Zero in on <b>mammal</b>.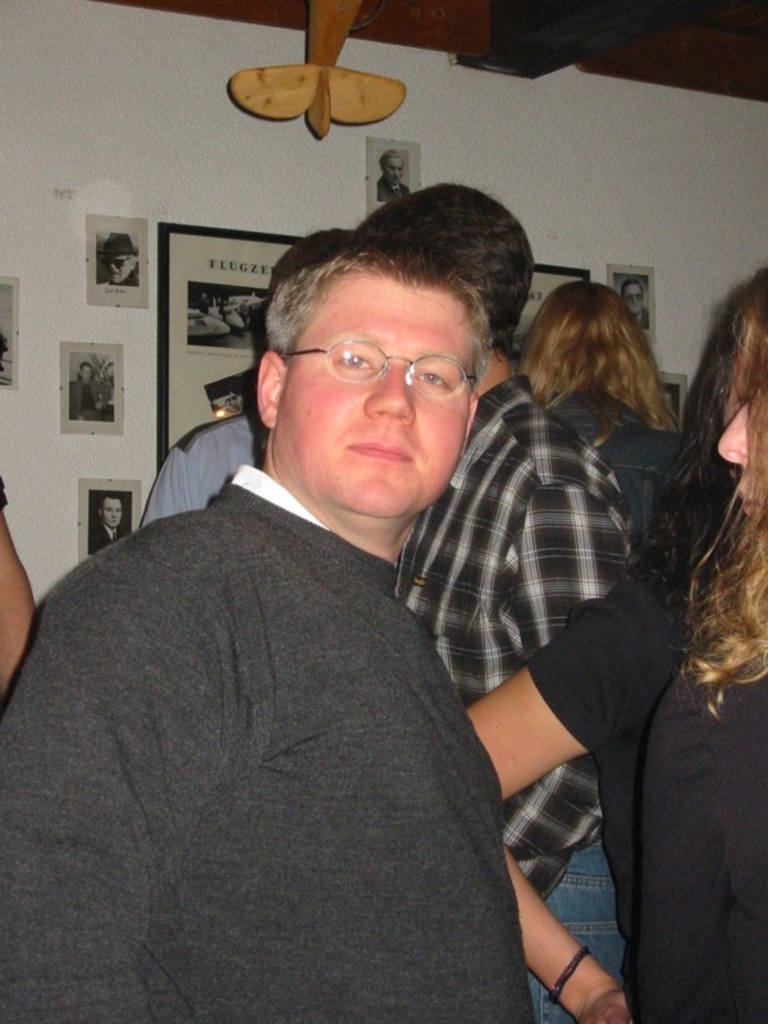
Zeroed in: (x1=64, y1=361, x2=108, y2=416).
